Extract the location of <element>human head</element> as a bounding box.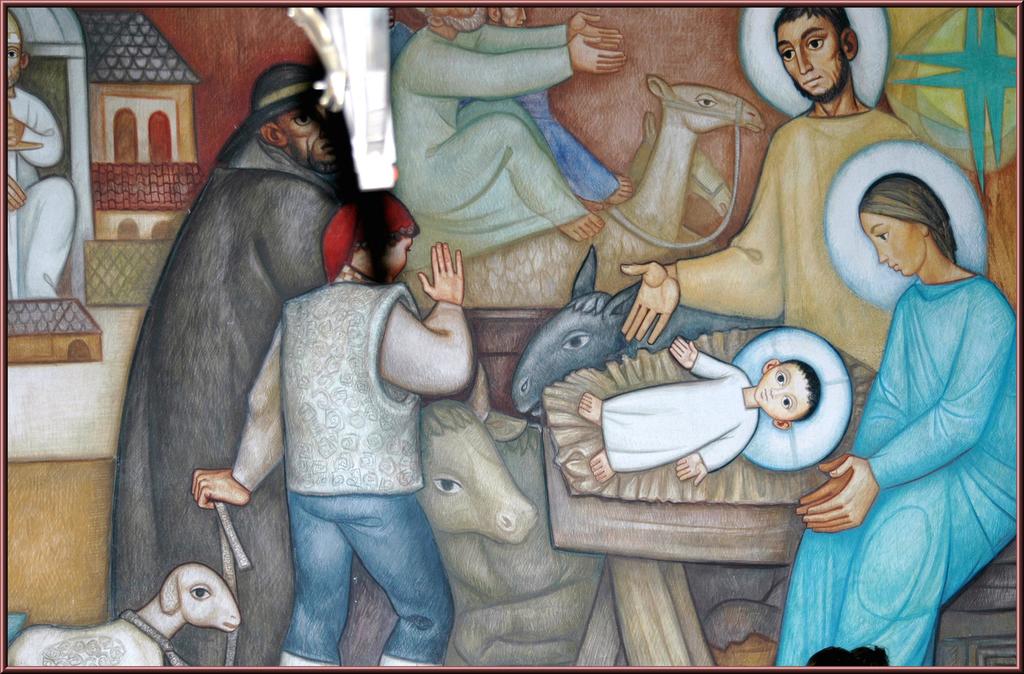
<box>6,12,28,86</box>.
